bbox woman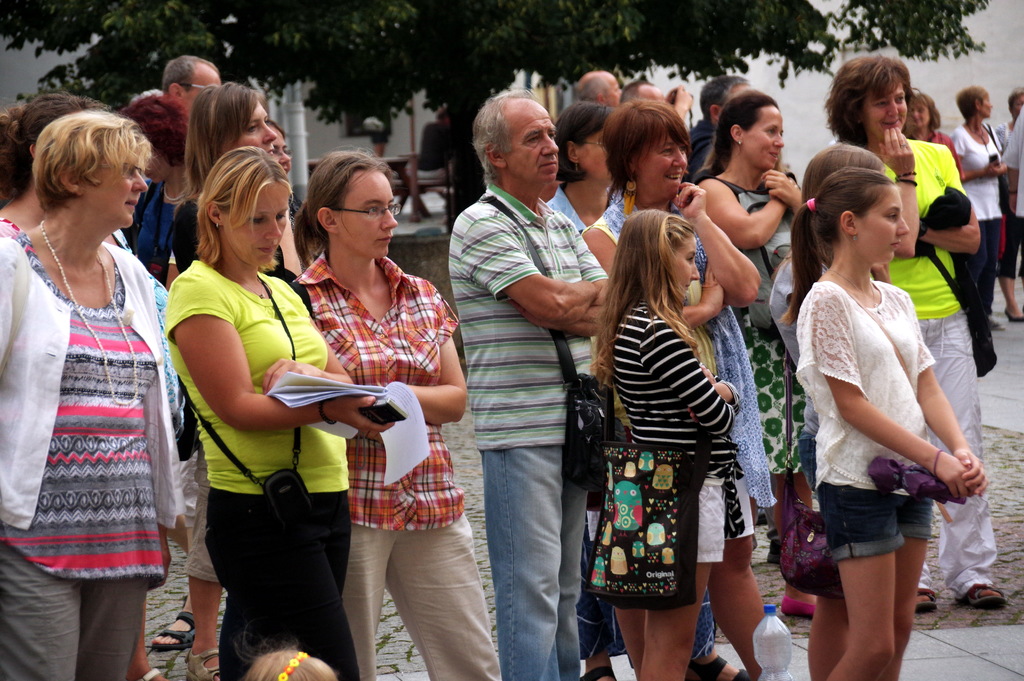
bbox(179, 79, 312, 293)
